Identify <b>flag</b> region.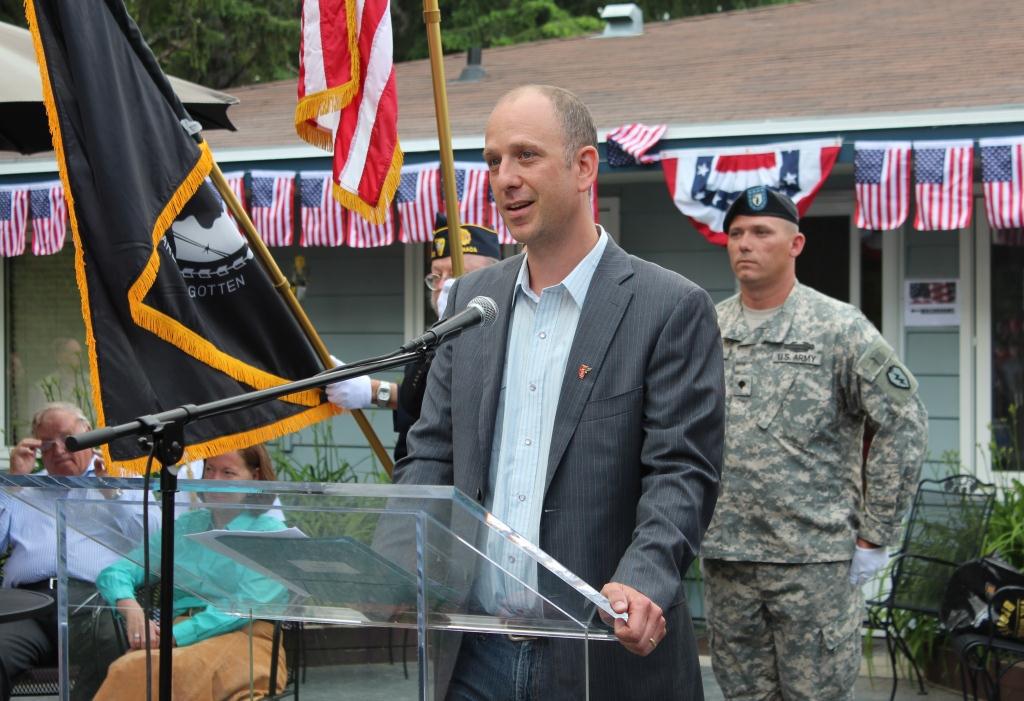
Region: rect(246, 175, 286, 251).
